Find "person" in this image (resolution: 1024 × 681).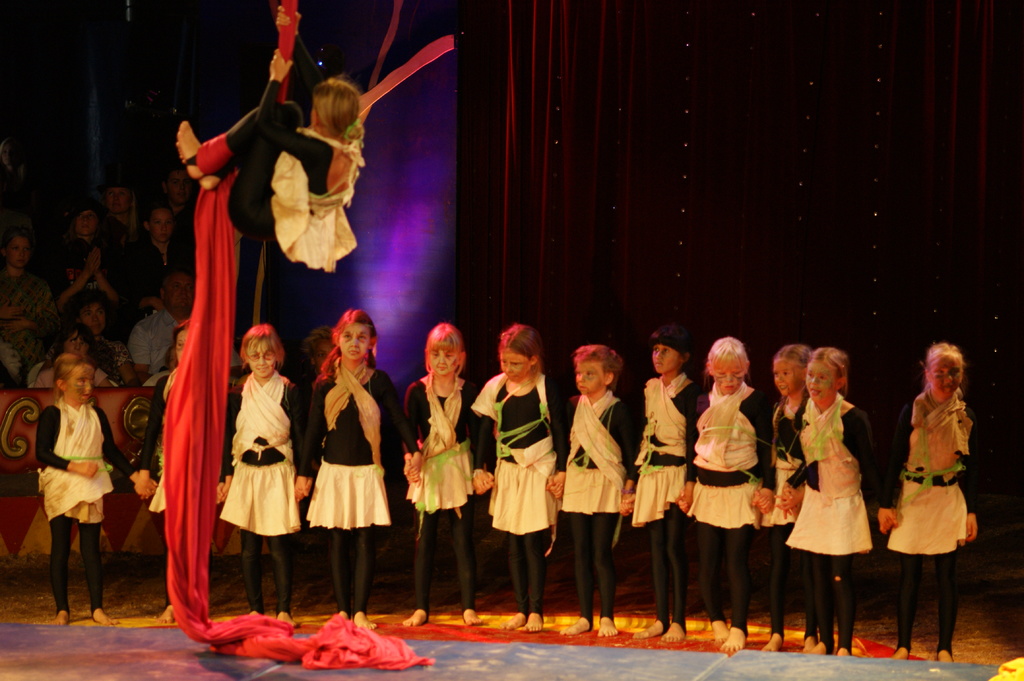
Rect(184, 0, 358, 266).
